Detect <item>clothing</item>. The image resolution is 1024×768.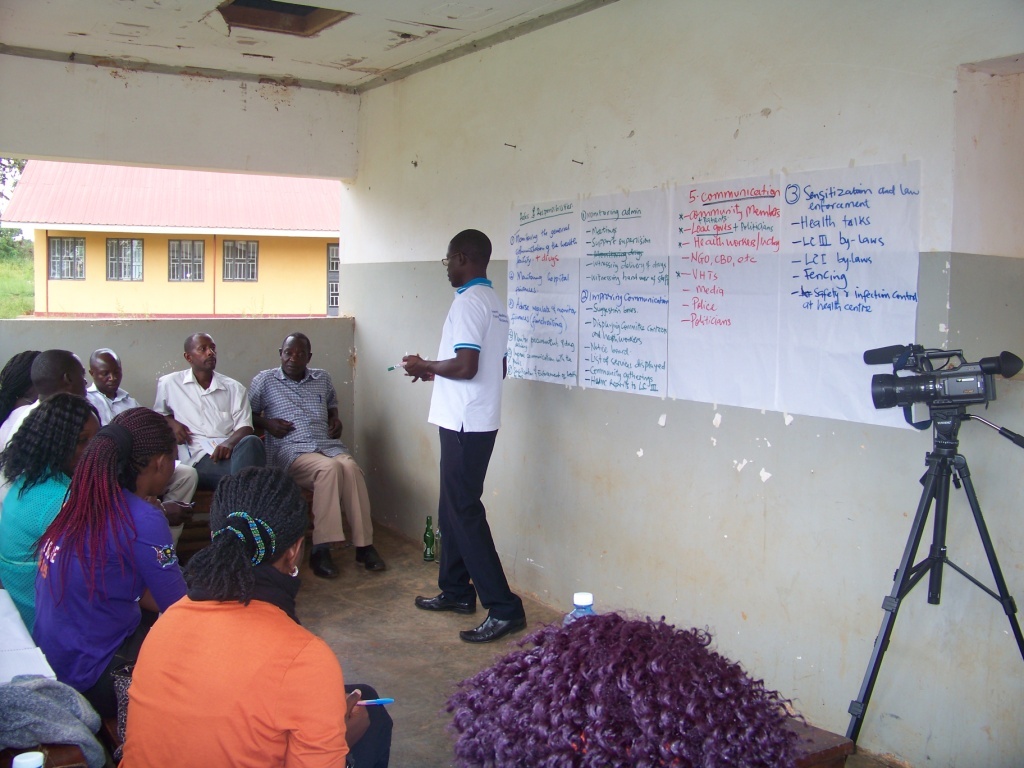
box(0, 407, 30, 449).
